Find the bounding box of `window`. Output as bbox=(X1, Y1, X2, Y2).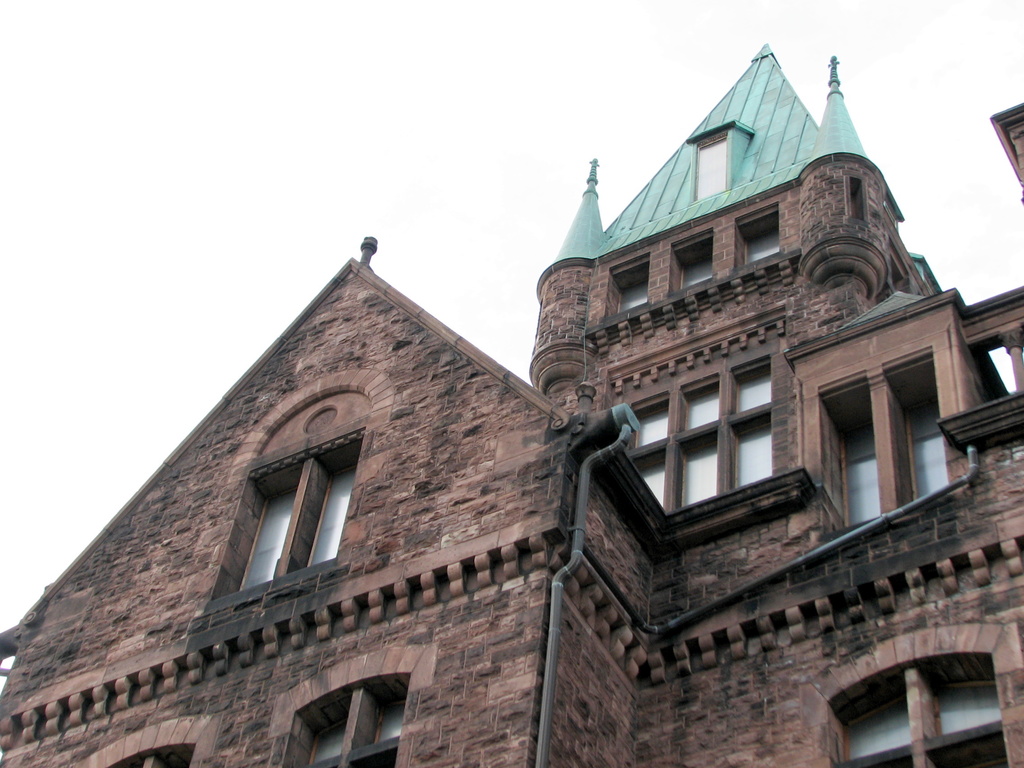
bbox=(605, 257, 652, 321).
